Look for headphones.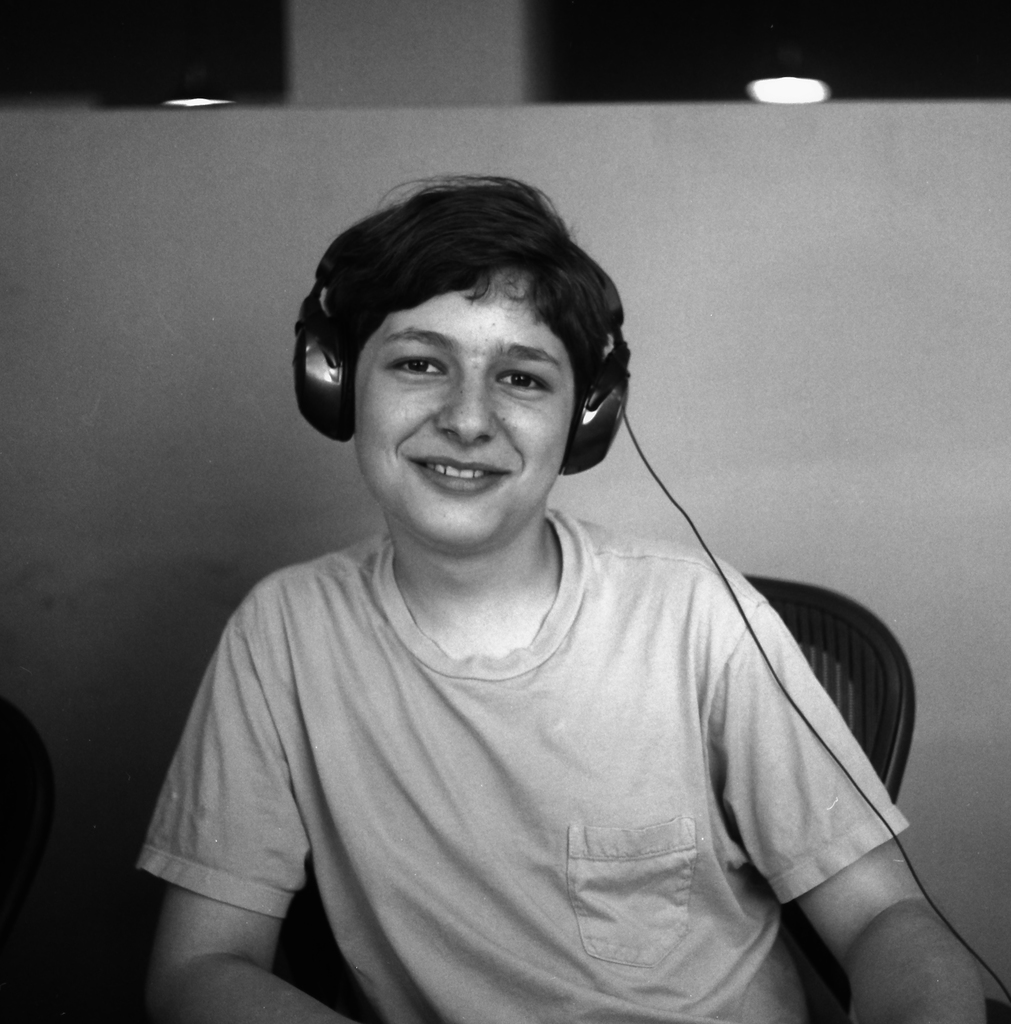
Found: left=293, top=239, right=631, bottom=466.
